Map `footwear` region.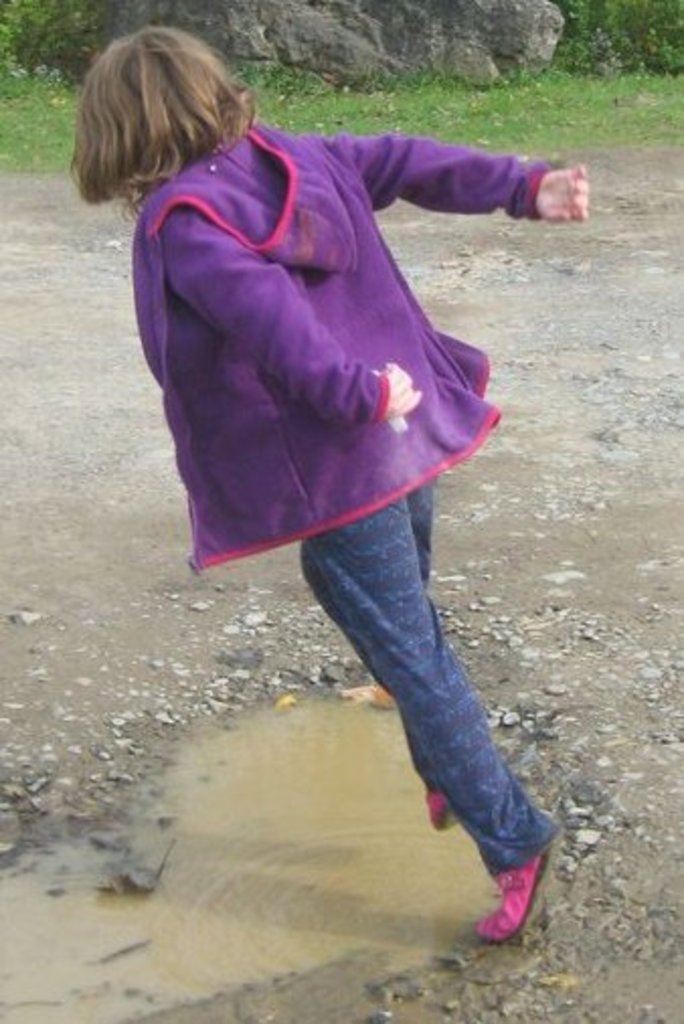
Mapped to (474, 840, 563, 943).
